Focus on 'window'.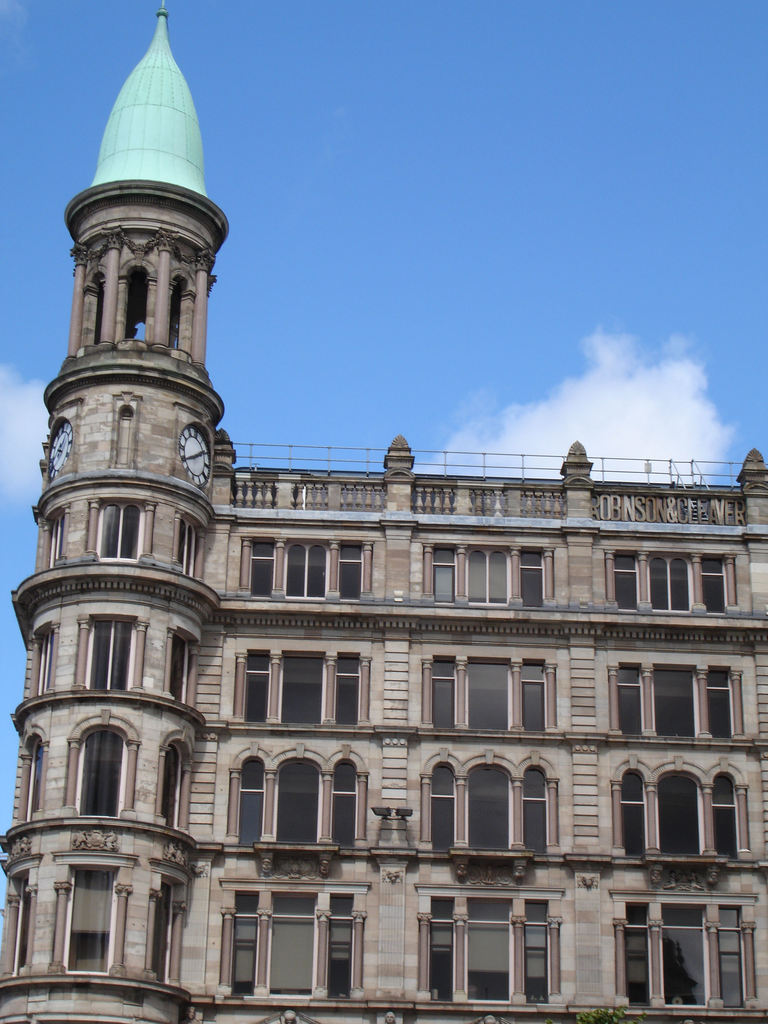
Focused at locate(266, 893, 316, 998).
